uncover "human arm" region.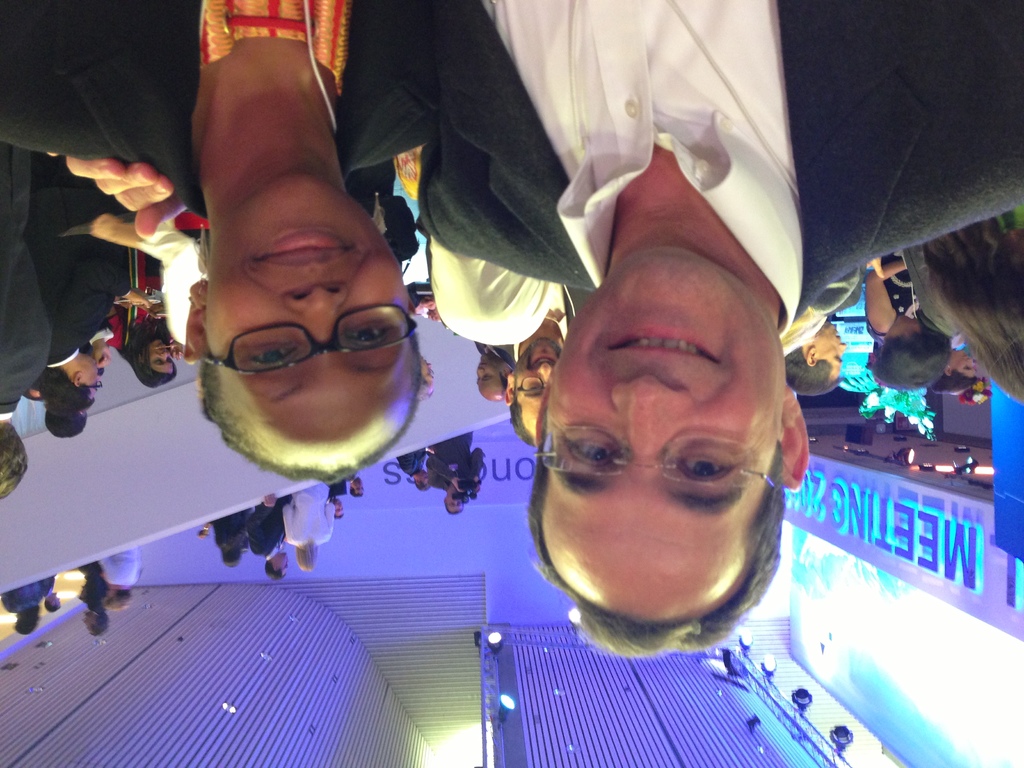
Uncovered: box=[247, 490, 282, 554].
